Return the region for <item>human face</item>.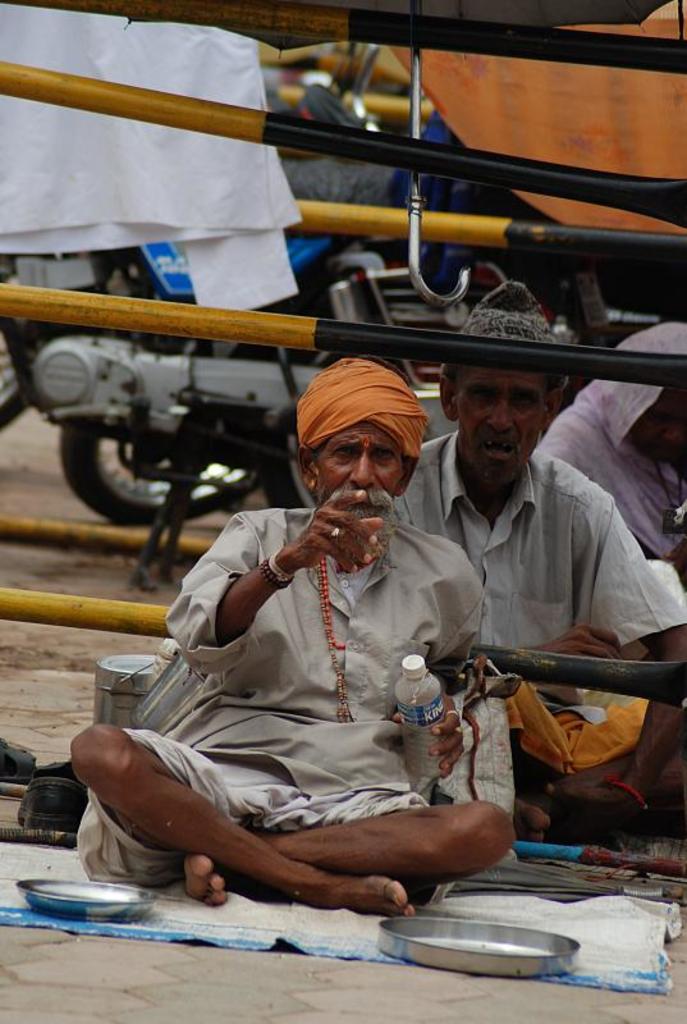
<box>313,422,408,553</box>.
